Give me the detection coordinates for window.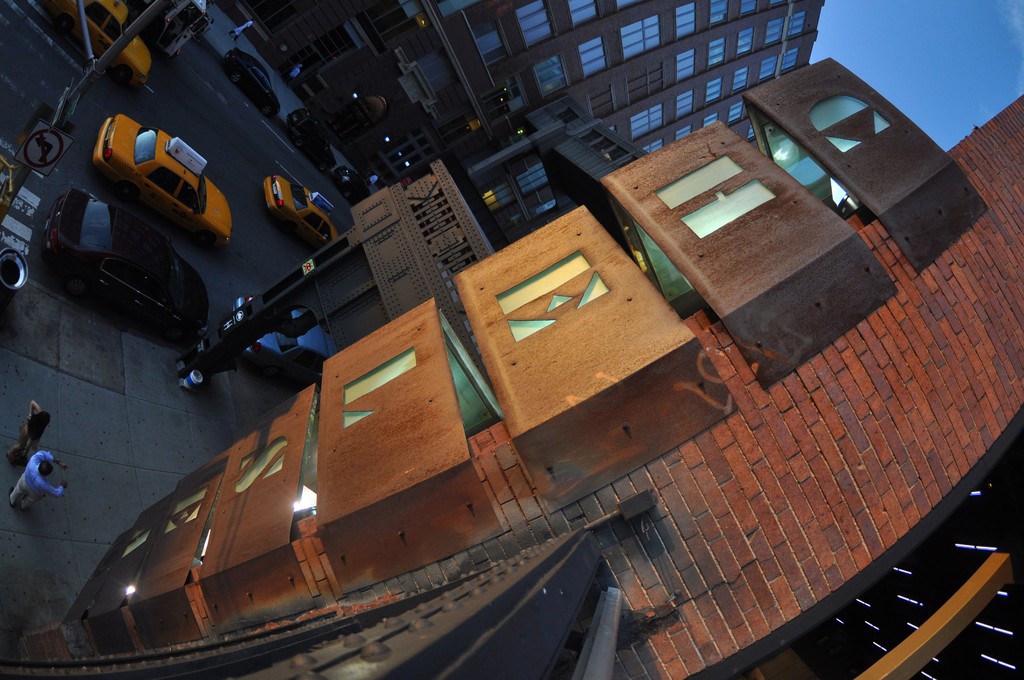
(left=512, top=153, right=550, bottom=196).
